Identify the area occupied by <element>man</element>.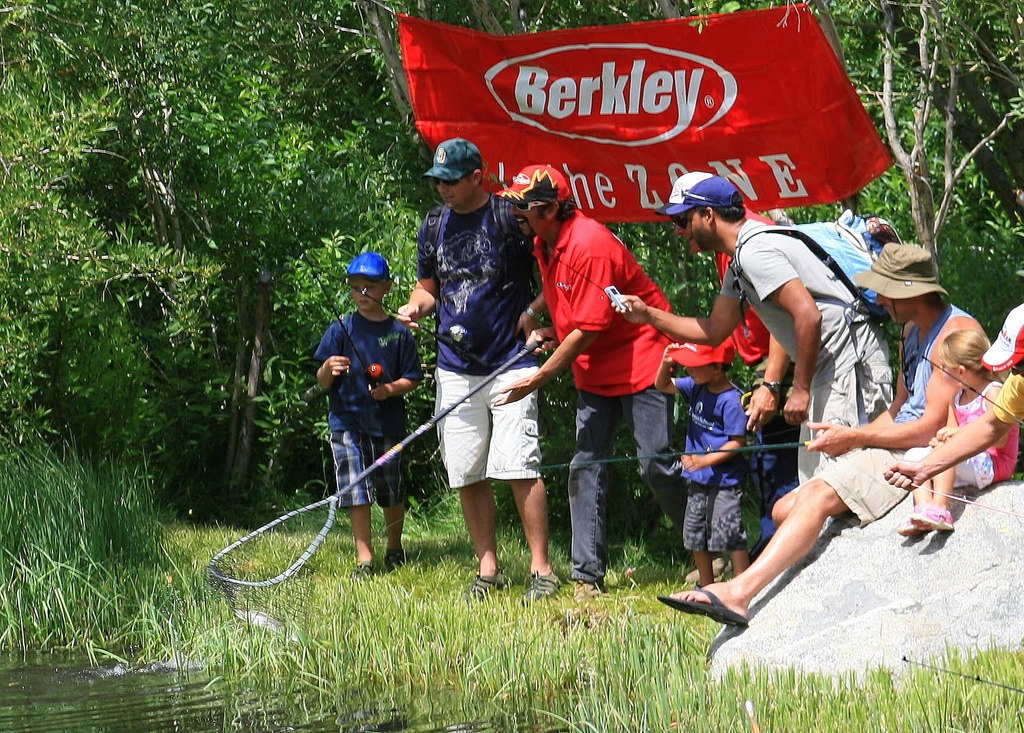
Area: pyautogui.locateOnScreen(524, 171, 705, 593).
